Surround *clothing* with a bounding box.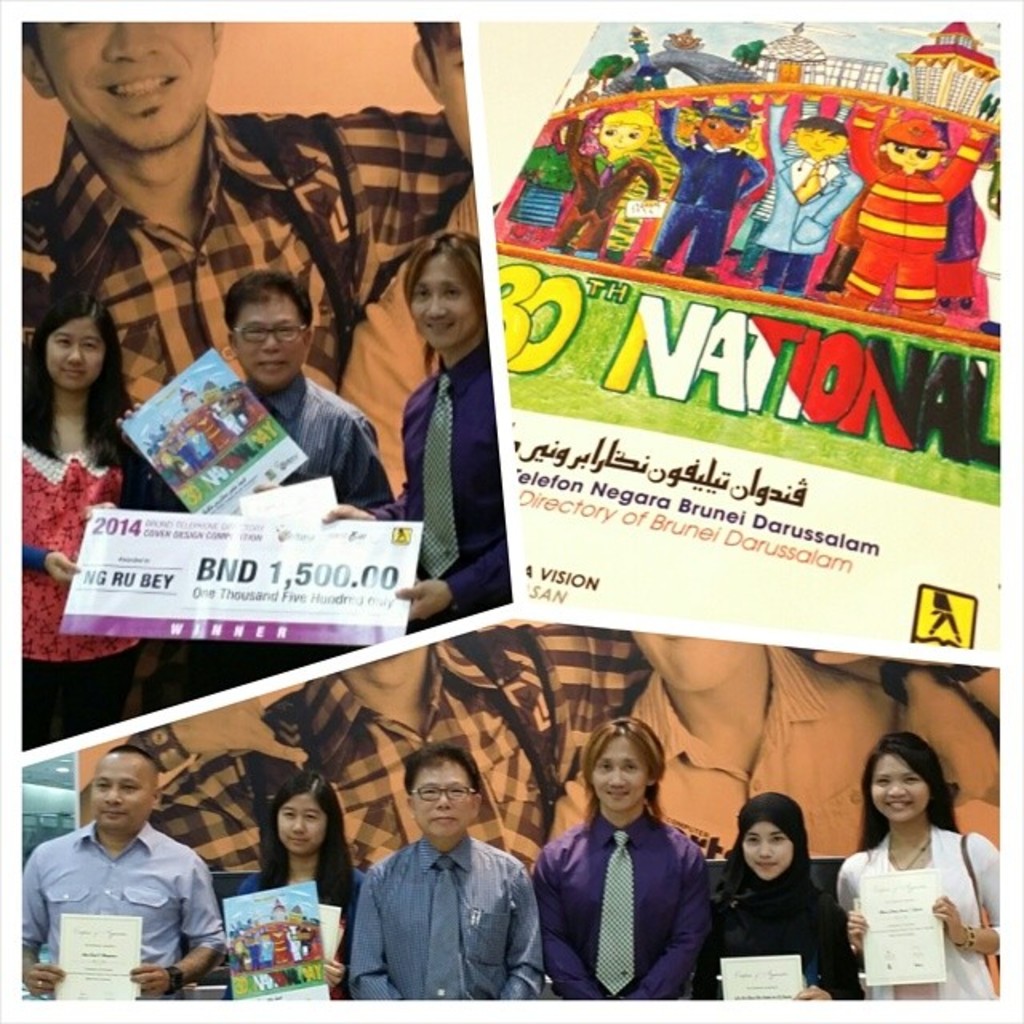
{"x1": 251, "y1": 619, "x2": 658, "y2": 890}.
